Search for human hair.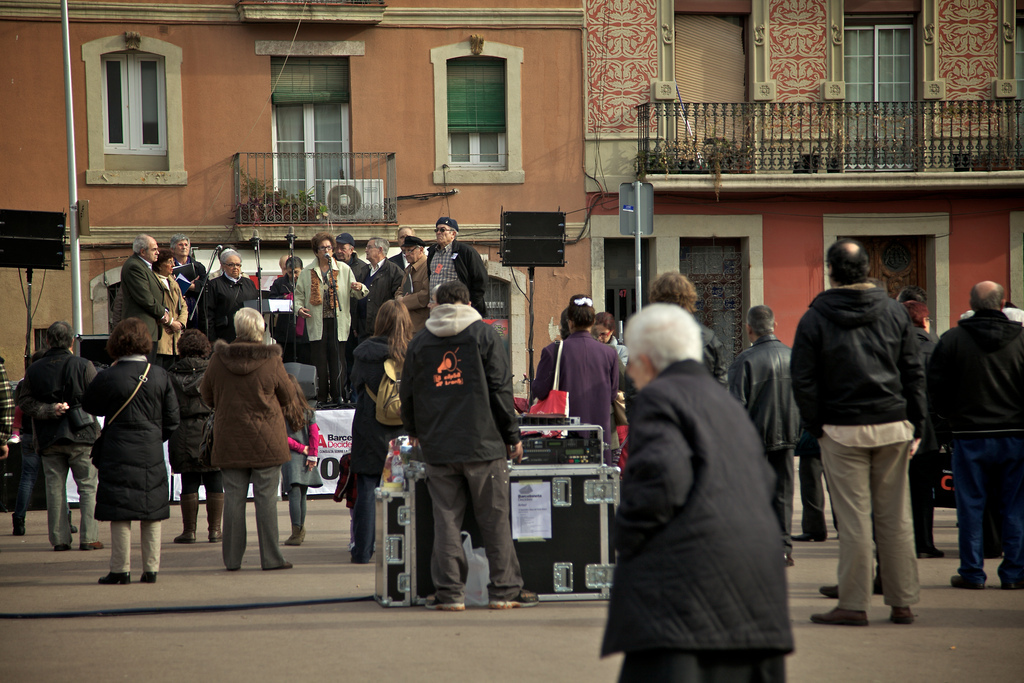
Found at <bbox>172, 328, 214, 362</bbox>.
